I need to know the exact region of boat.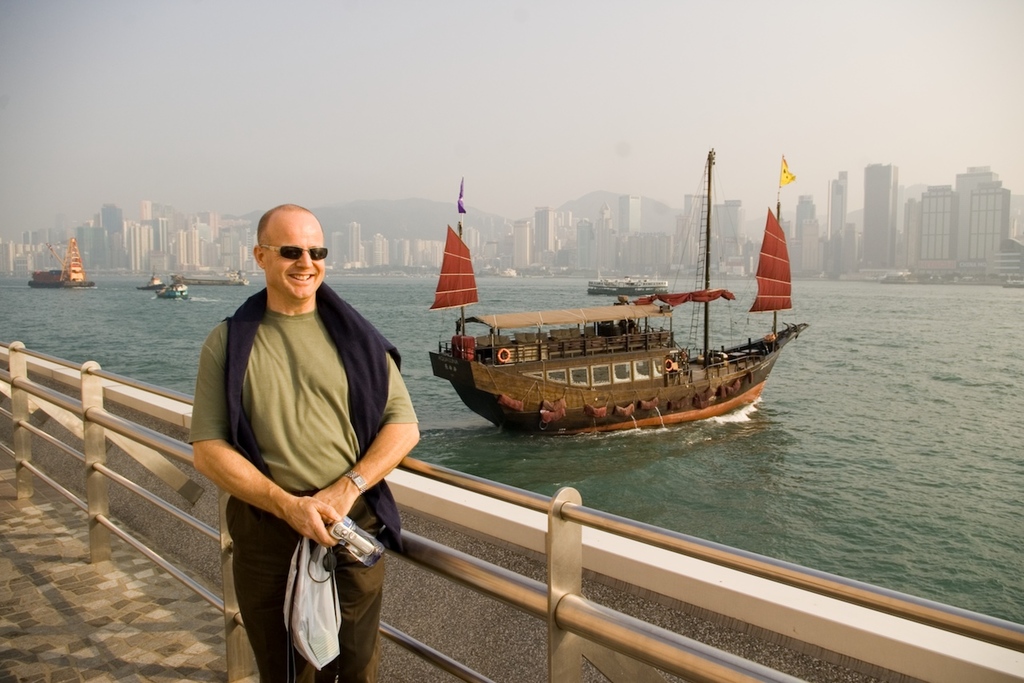
Region: <box>154,279,190,301</box>.
